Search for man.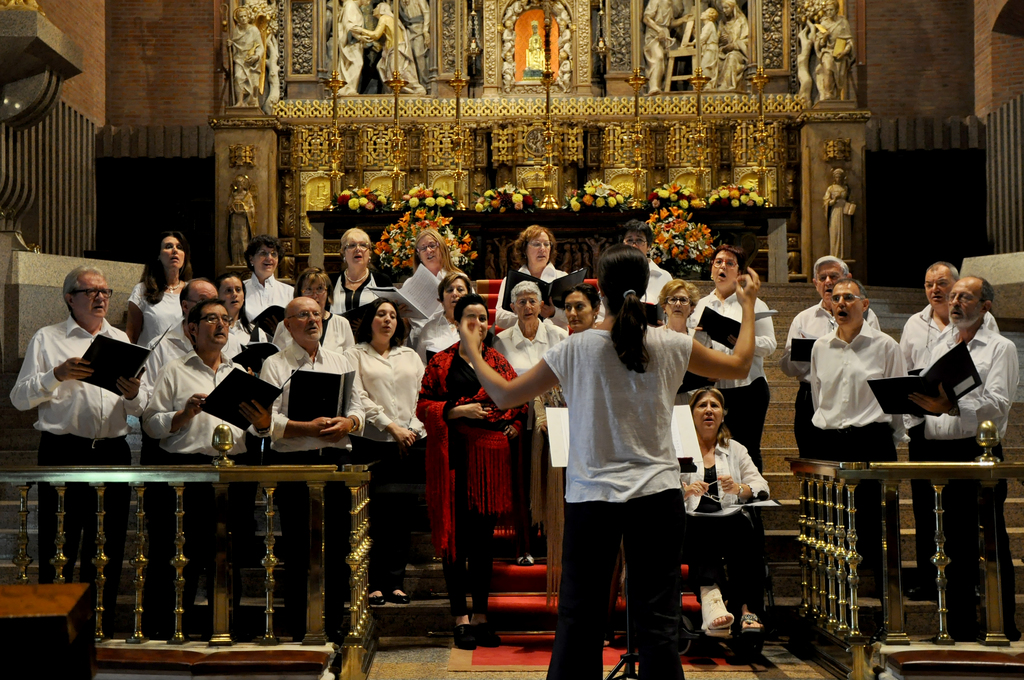
Found at [808,279,910,639].
